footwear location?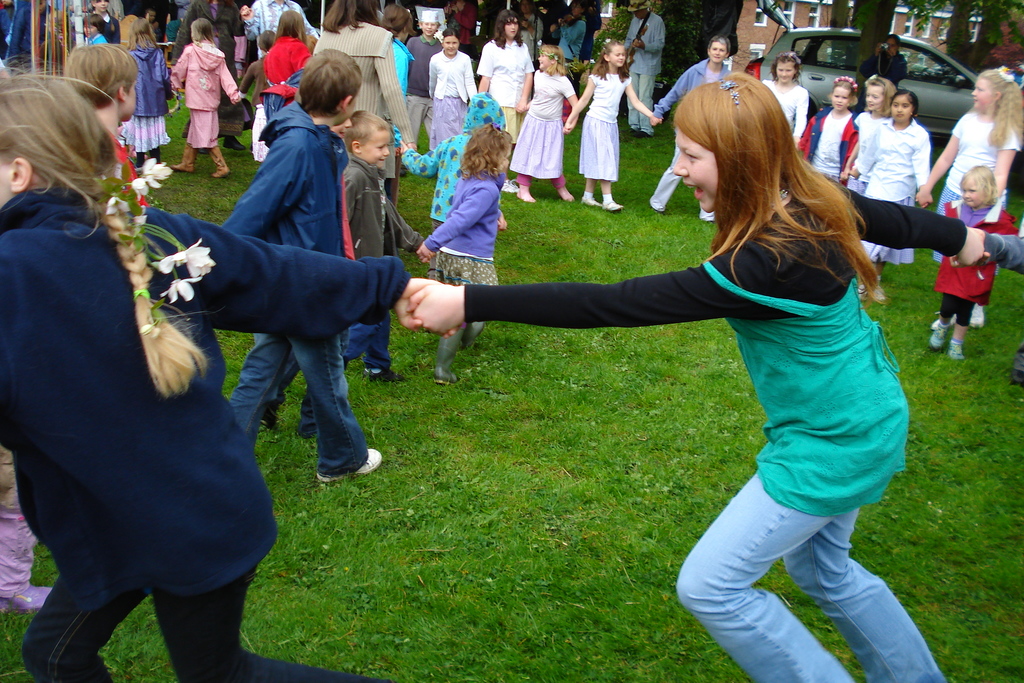
x1=965 y1=300 x2=984 y2=332
